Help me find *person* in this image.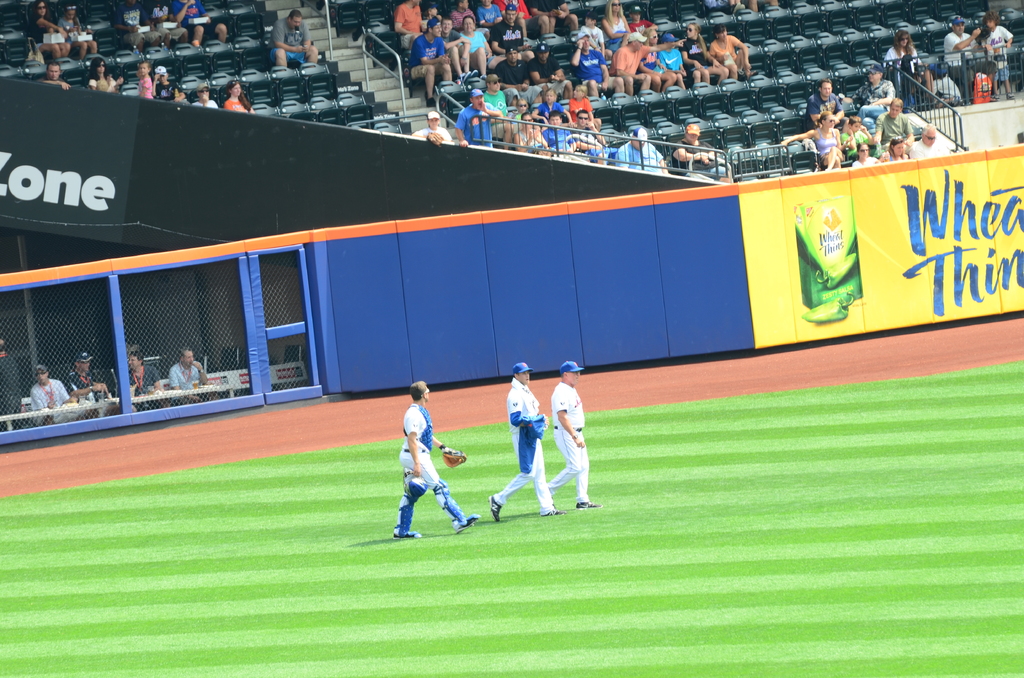
Found it: crop(271, 8, 313, 65).
